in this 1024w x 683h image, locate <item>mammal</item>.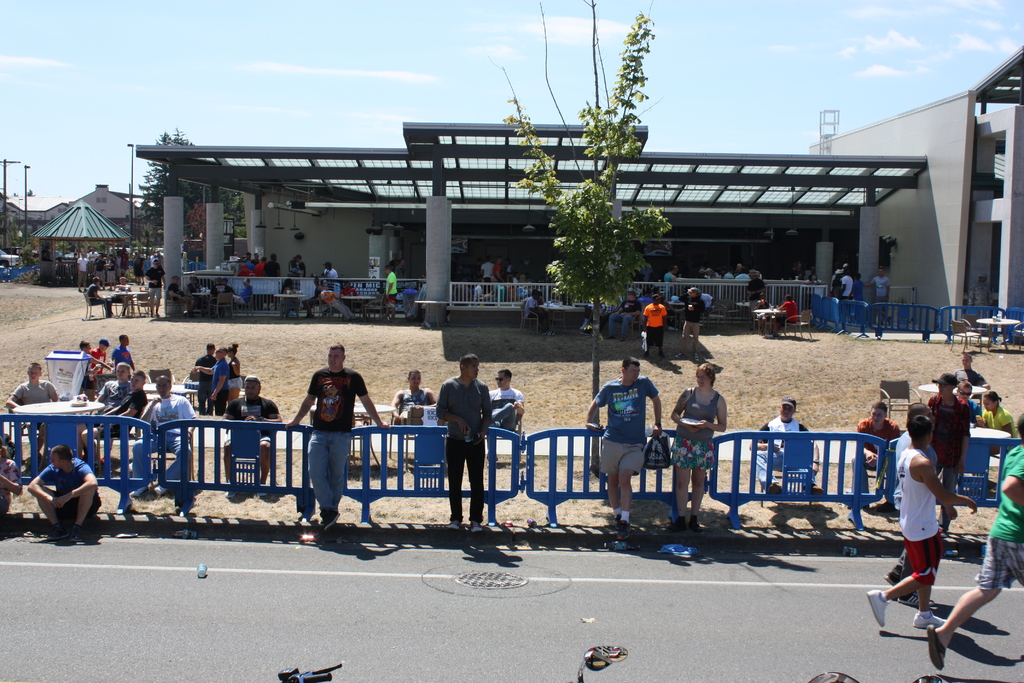
Bounding box: select_region(739, 264, 748, 280).
